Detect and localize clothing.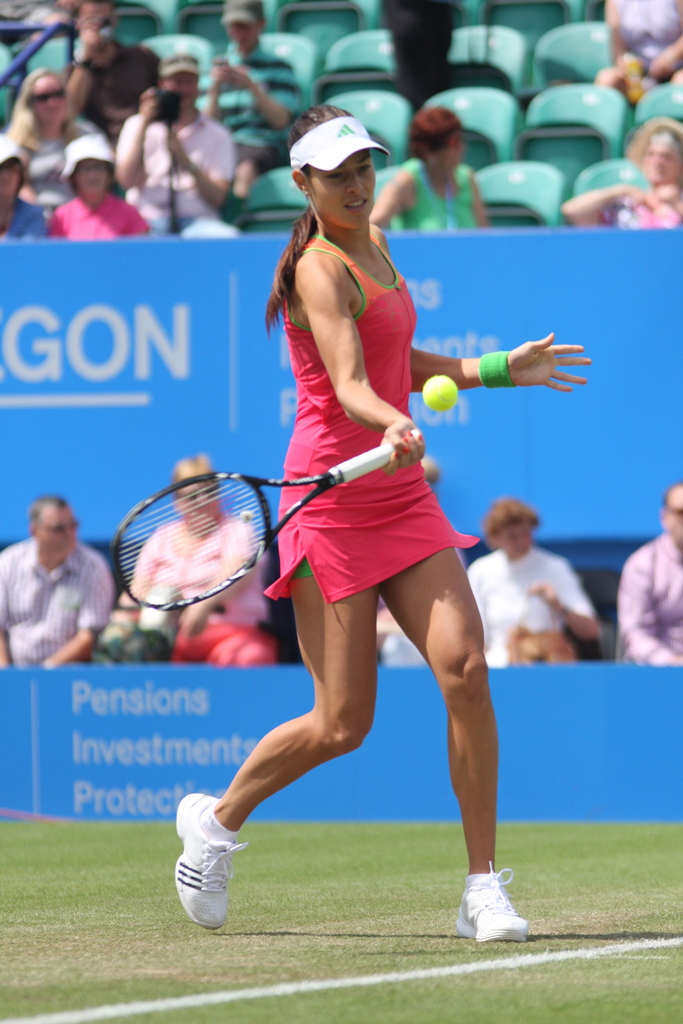
Localized at pyautogui.locateOnScreen(130, 120, 252, 232).
